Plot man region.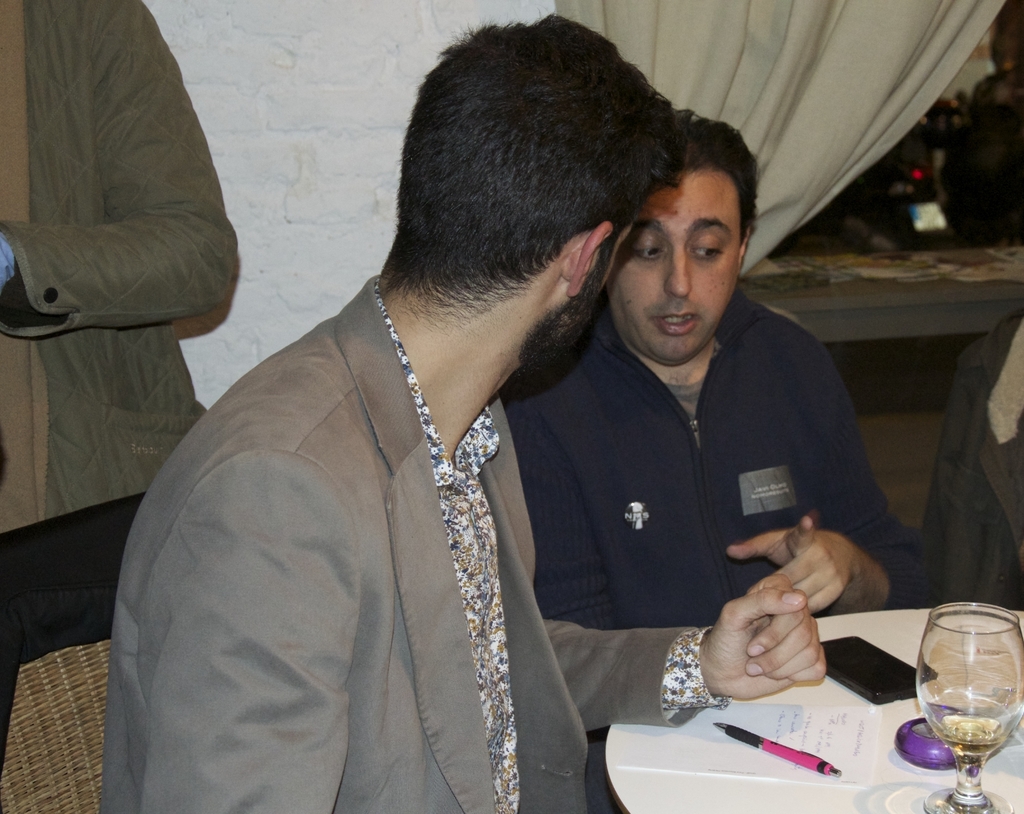
Plotted at crop(507, 109, 932, 813).
